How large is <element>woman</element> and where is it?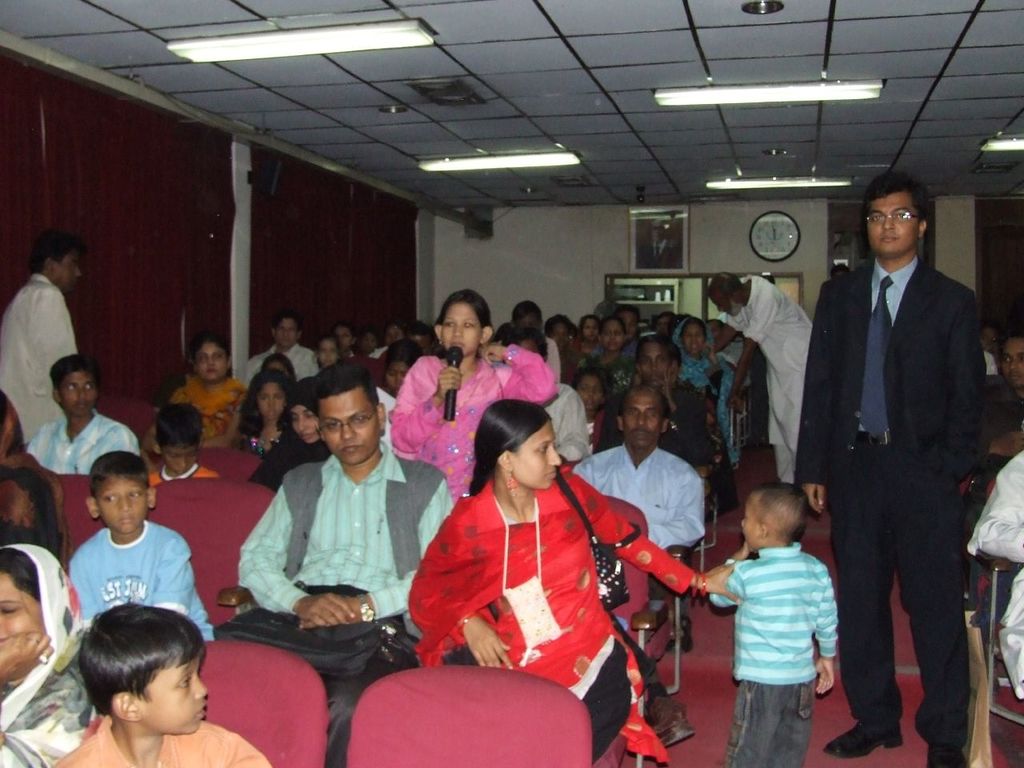
Bounding box: [674, 318, 734, 467].
